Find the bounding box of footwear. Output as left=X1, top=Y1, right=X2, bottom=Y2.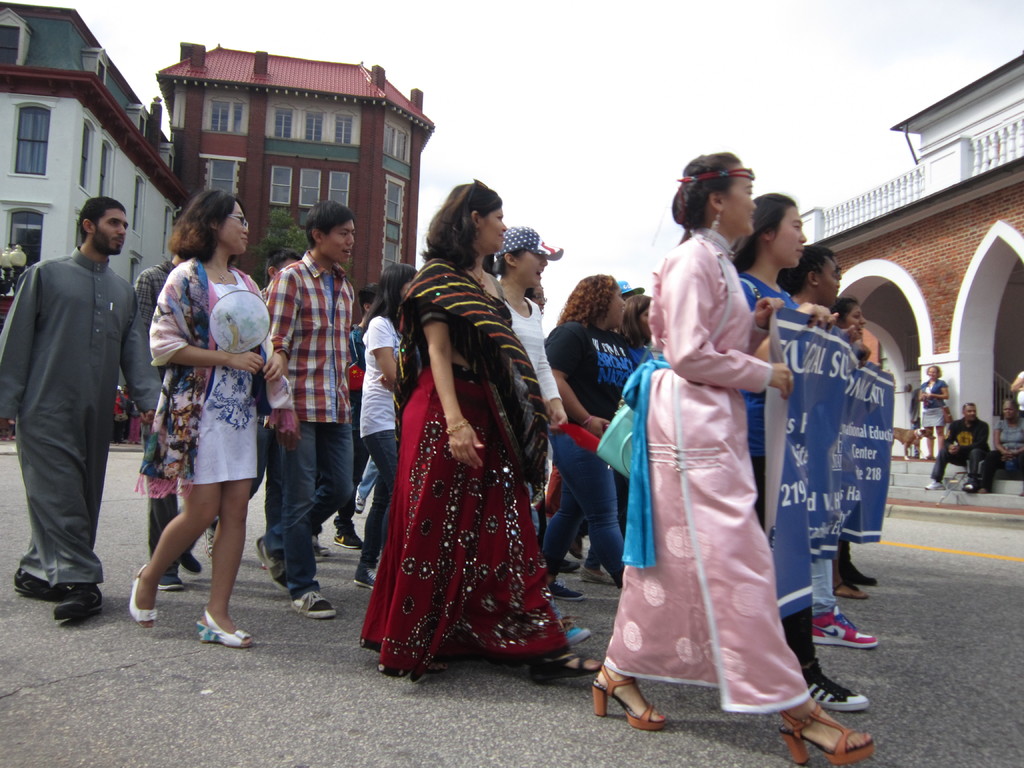
left=207, top=512, right=220, bottom=561.
